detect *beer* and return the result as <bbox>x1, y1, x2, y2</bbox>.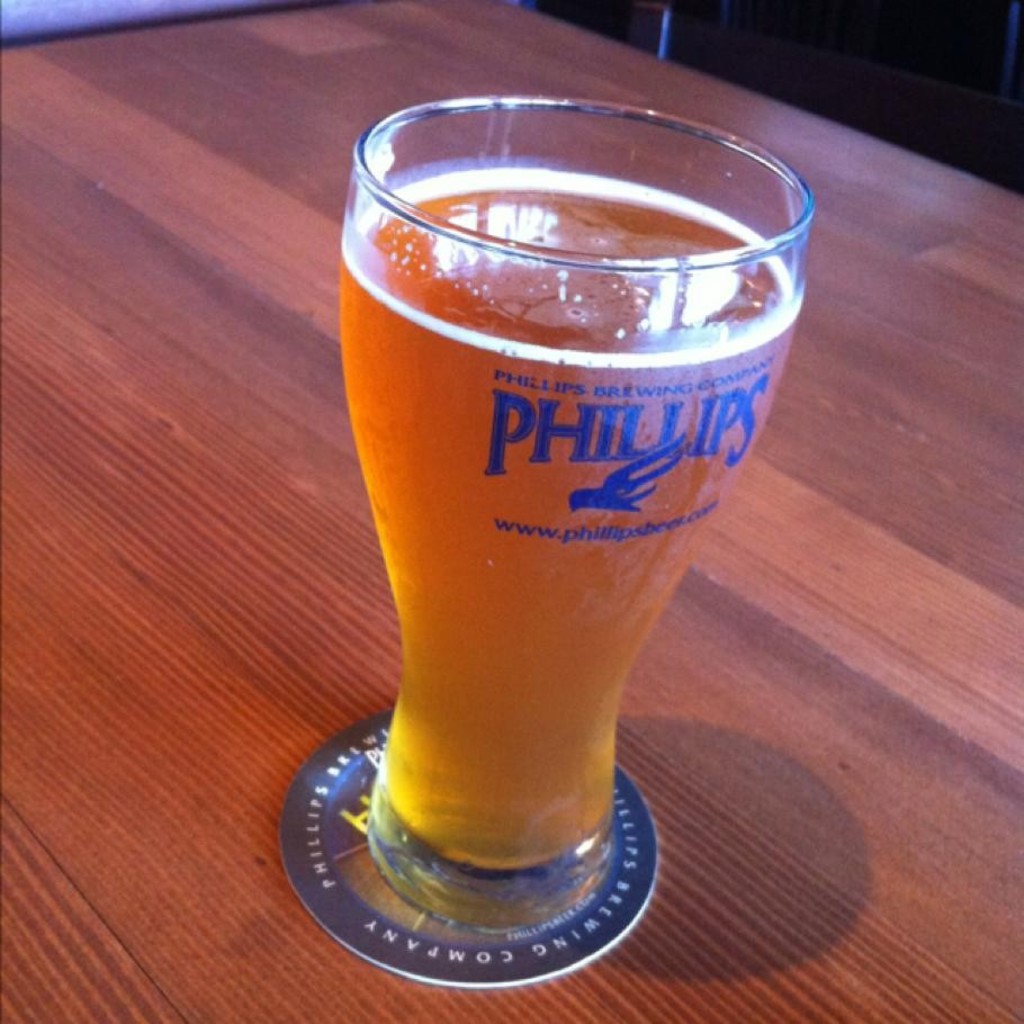
<bbox>342, 177, 800, 866</bbox>.
